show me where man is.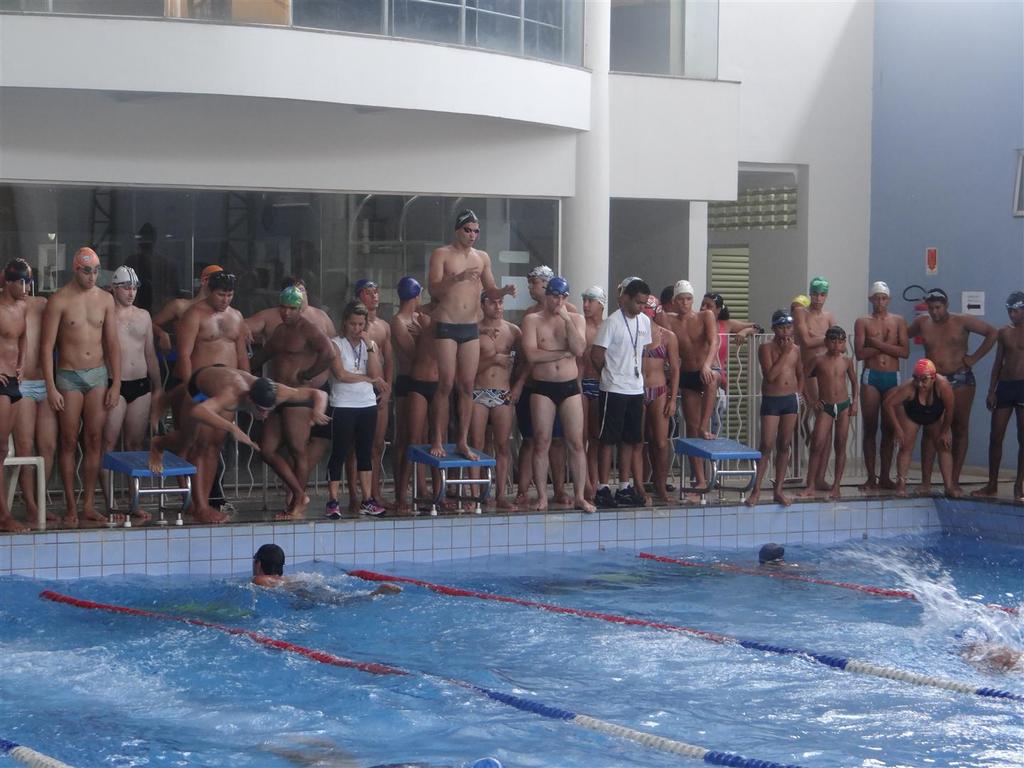
man is at (477,293,522,511).
